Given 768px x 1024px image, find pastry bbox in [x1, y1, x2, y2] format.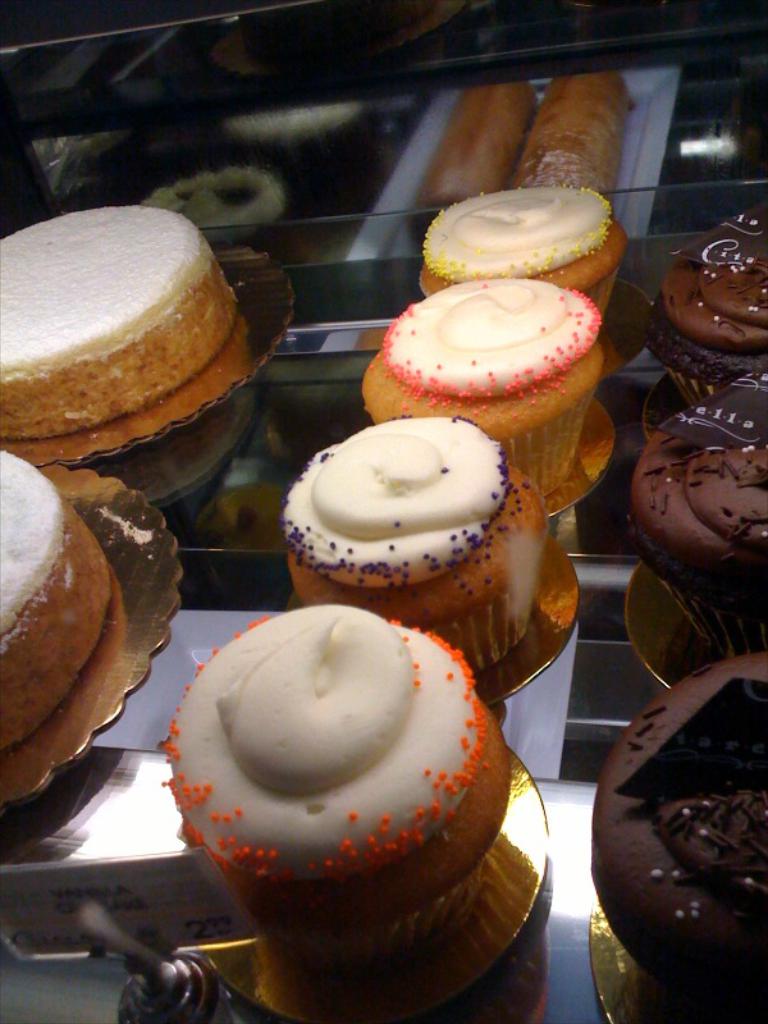
[506, 63, 637, 195].
